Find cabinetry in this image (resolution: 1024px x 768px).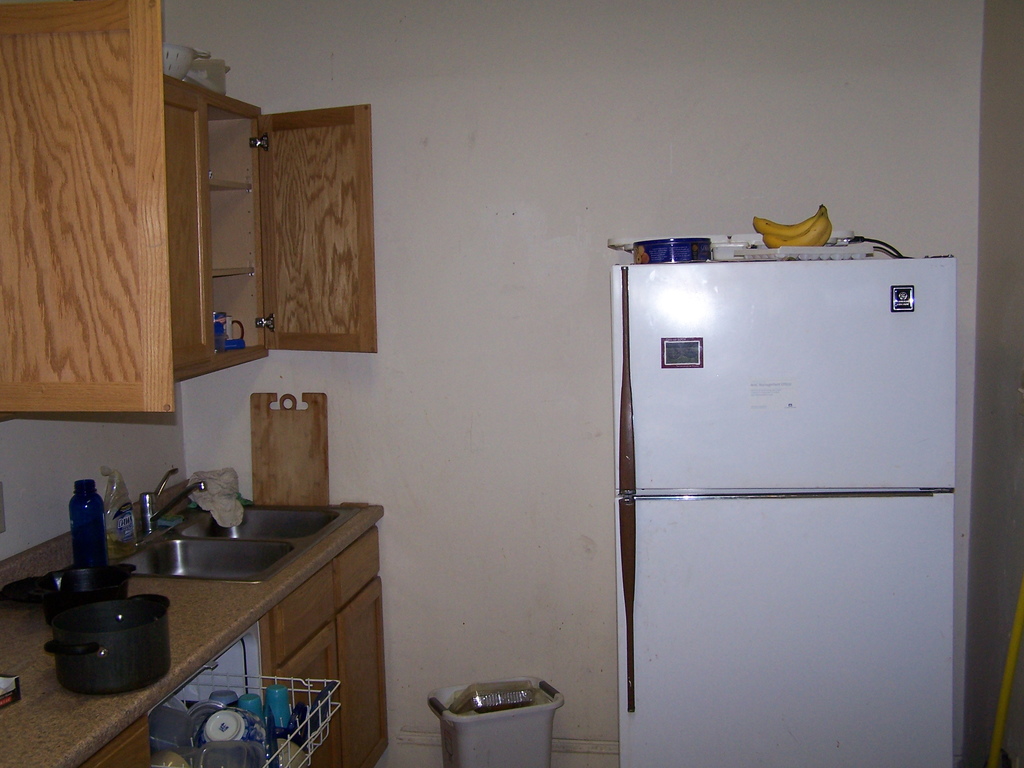
264/559/339/663.
